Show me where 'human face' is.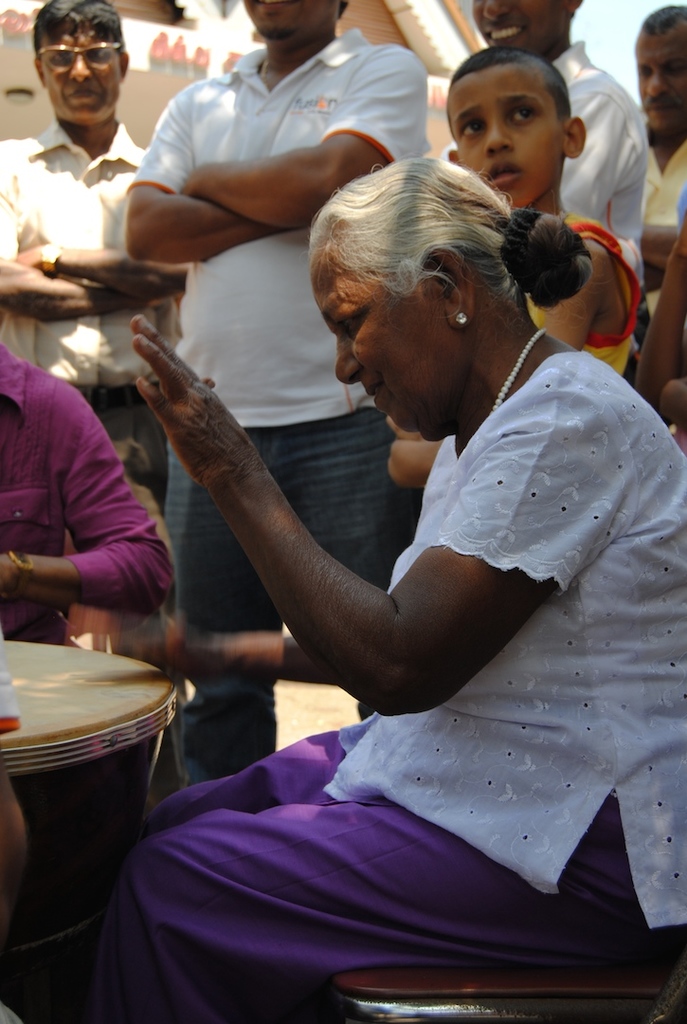
'human face' is at 304:225:439:431.
